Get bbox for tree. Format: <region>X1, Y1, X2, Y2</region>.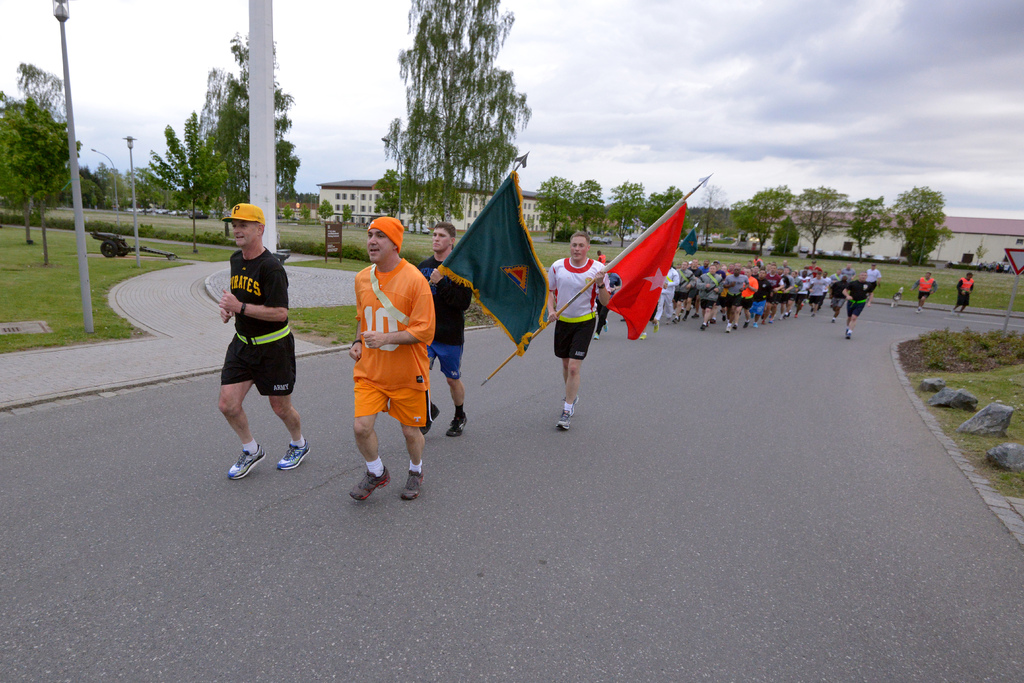
<region>694, 176, 733, 246</region>.
